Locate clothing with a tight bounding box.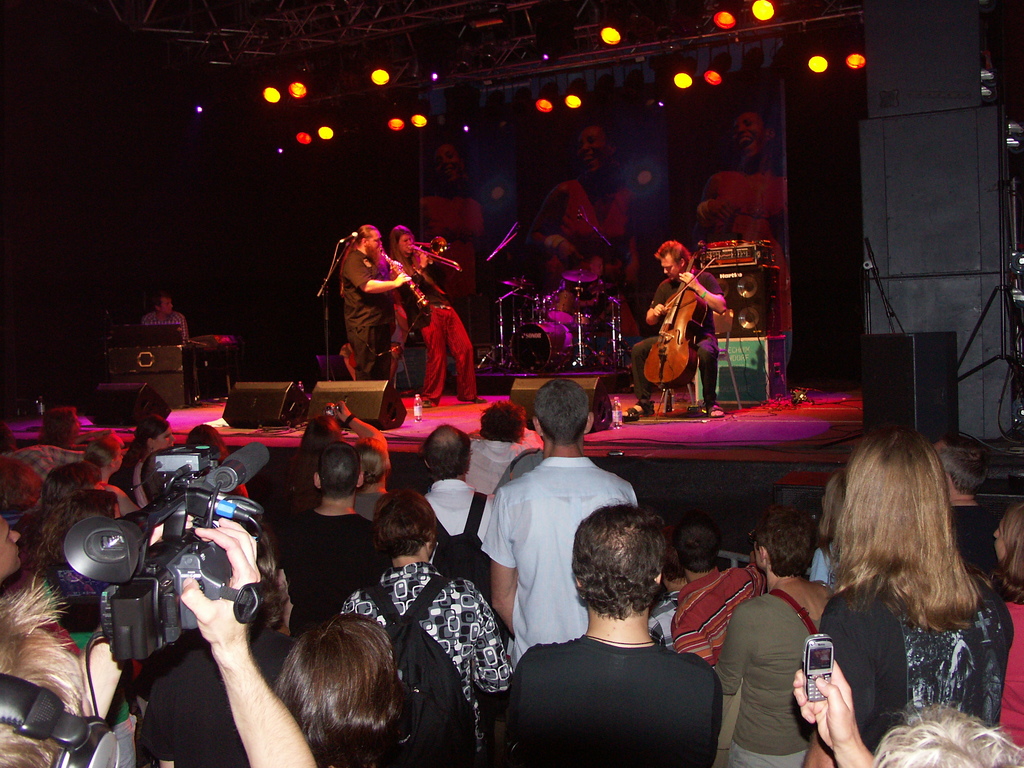
(697,167,787,368).
